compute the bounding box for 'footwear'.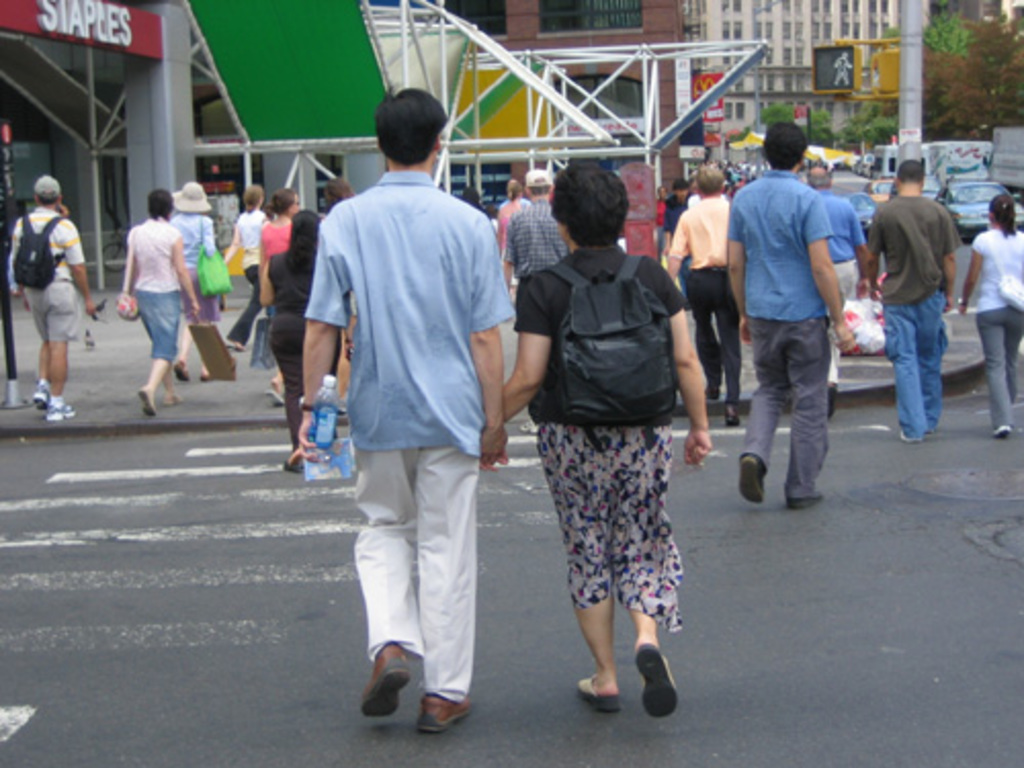
<box>723,410,745,428</box>.
